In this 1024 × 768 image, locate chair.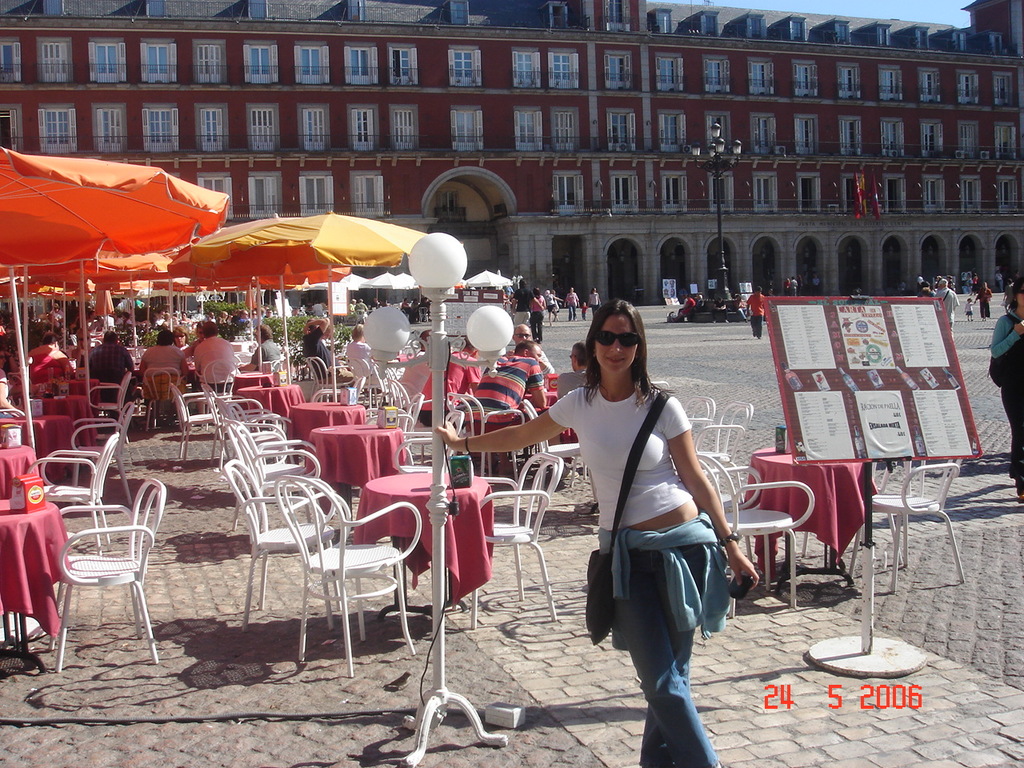
Bounding box: 311 373 366 401.
